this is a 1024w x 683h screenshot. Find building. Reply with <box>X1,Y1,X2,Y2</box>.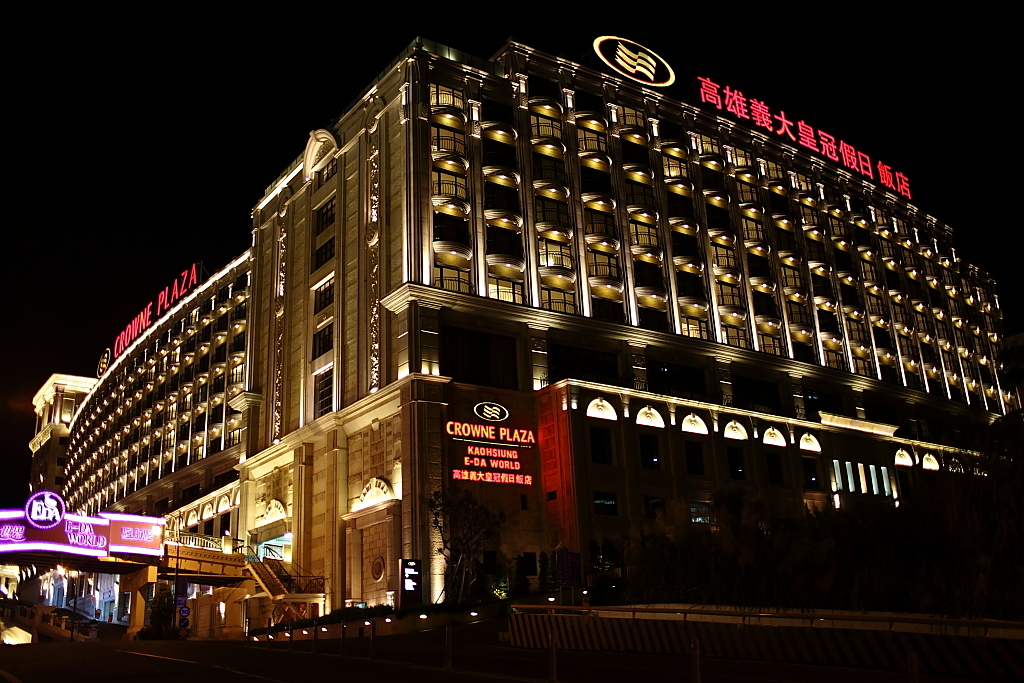
<box>29,41,1023,679</box>.
